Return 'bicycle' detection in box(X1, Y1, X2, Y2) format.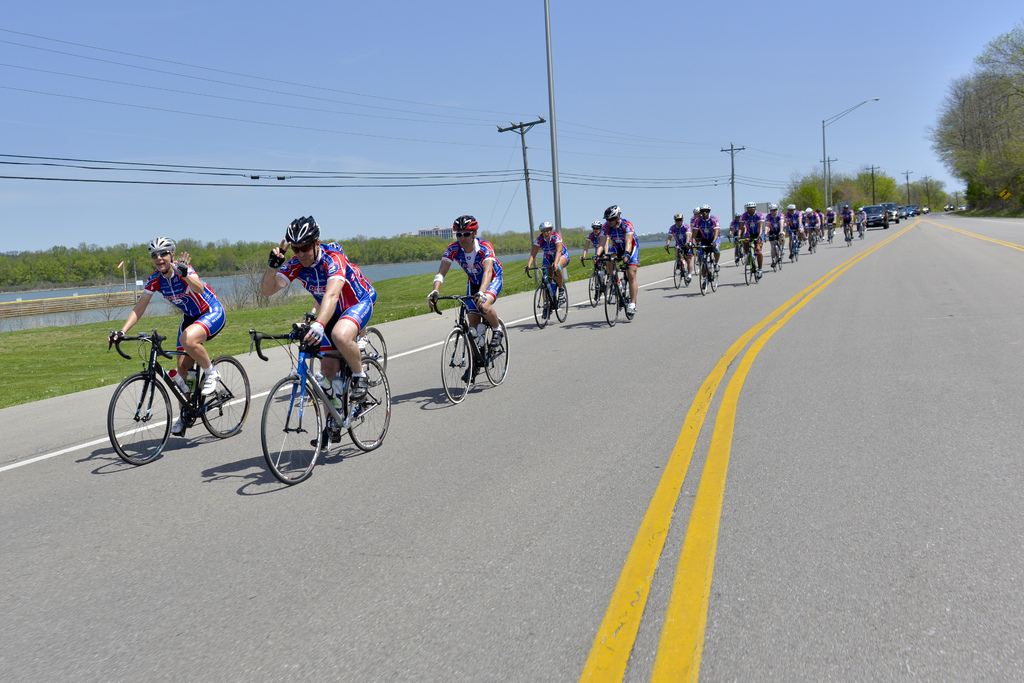
box(820, 221, 837, 247).
